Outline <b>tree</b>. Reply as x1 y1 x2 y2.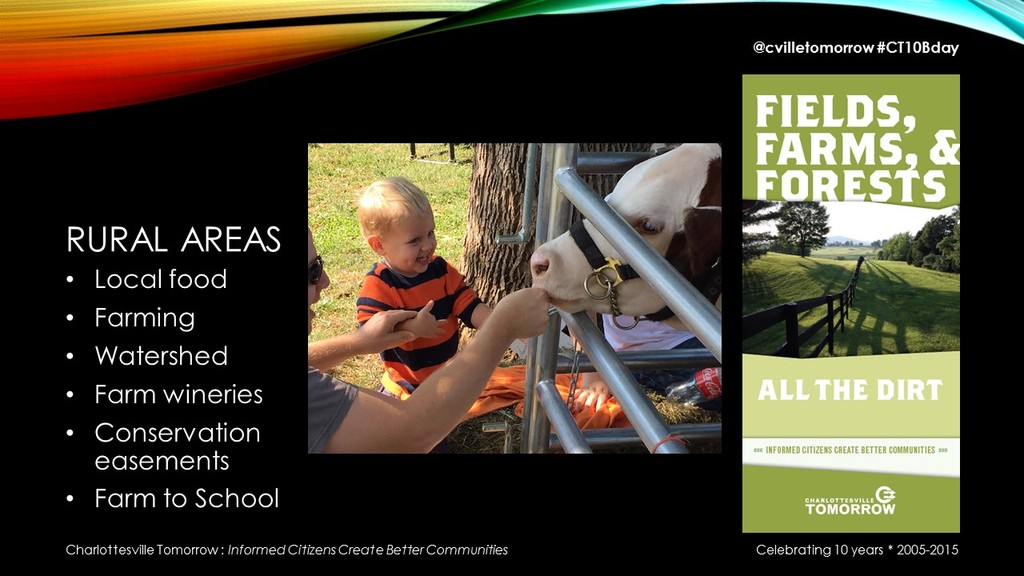
922 206 961 286.
